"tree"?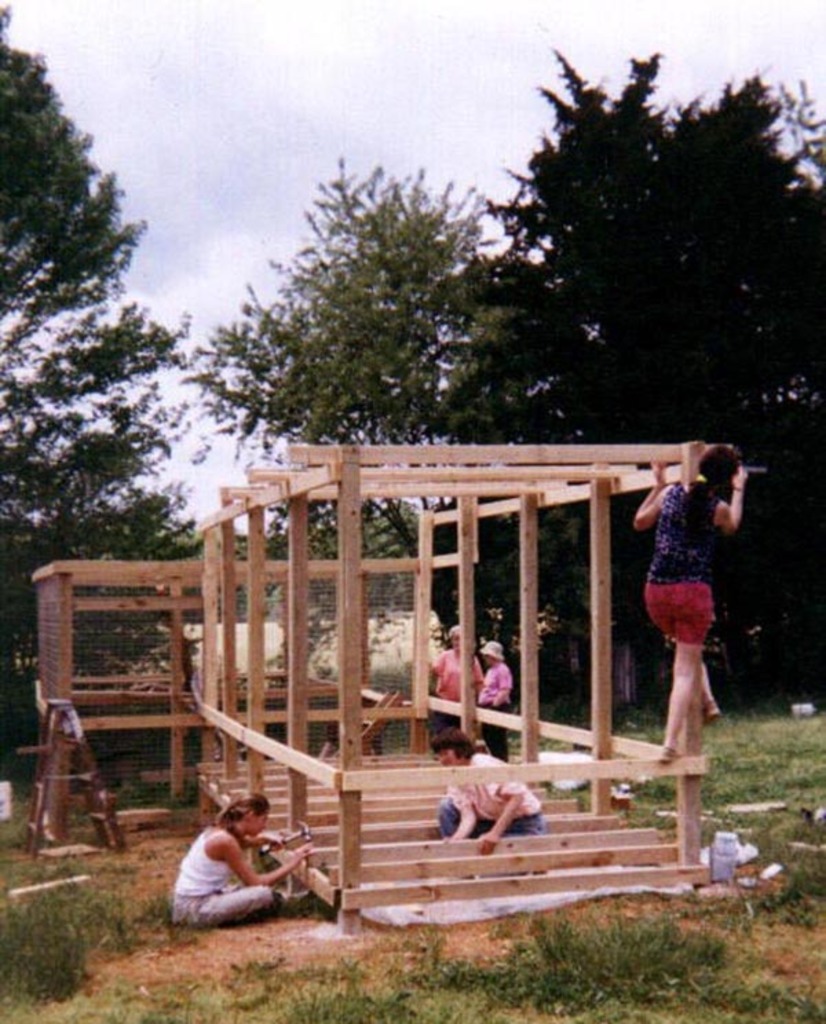
bbox=(175, 151, 502, 650)
